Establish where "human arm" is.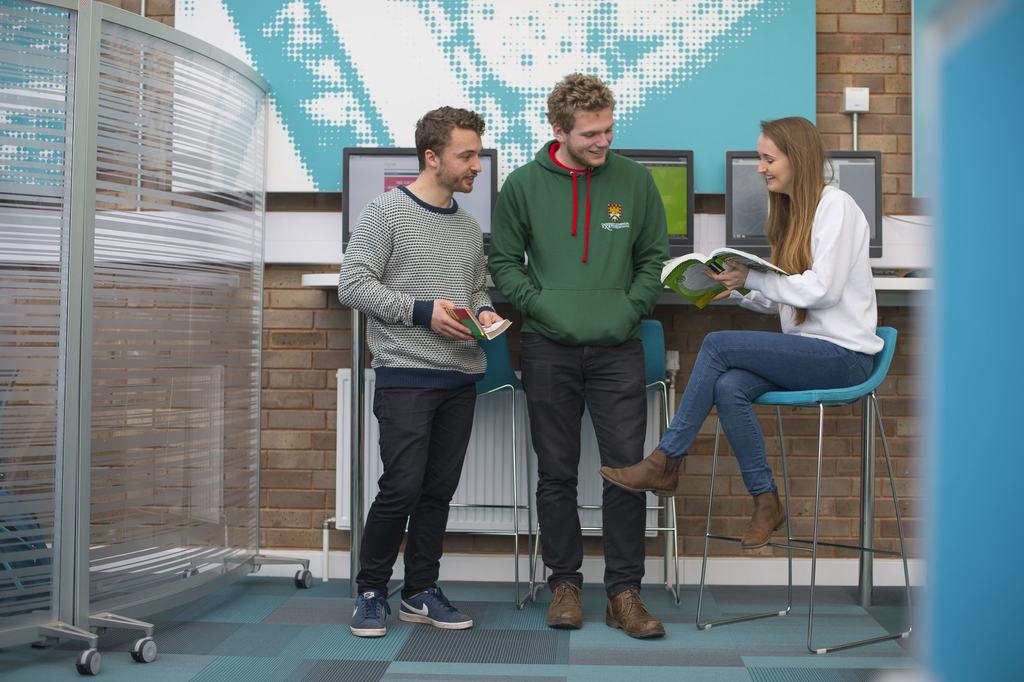
Established at <bbox>623, 168, 673, 323</bbox>.
